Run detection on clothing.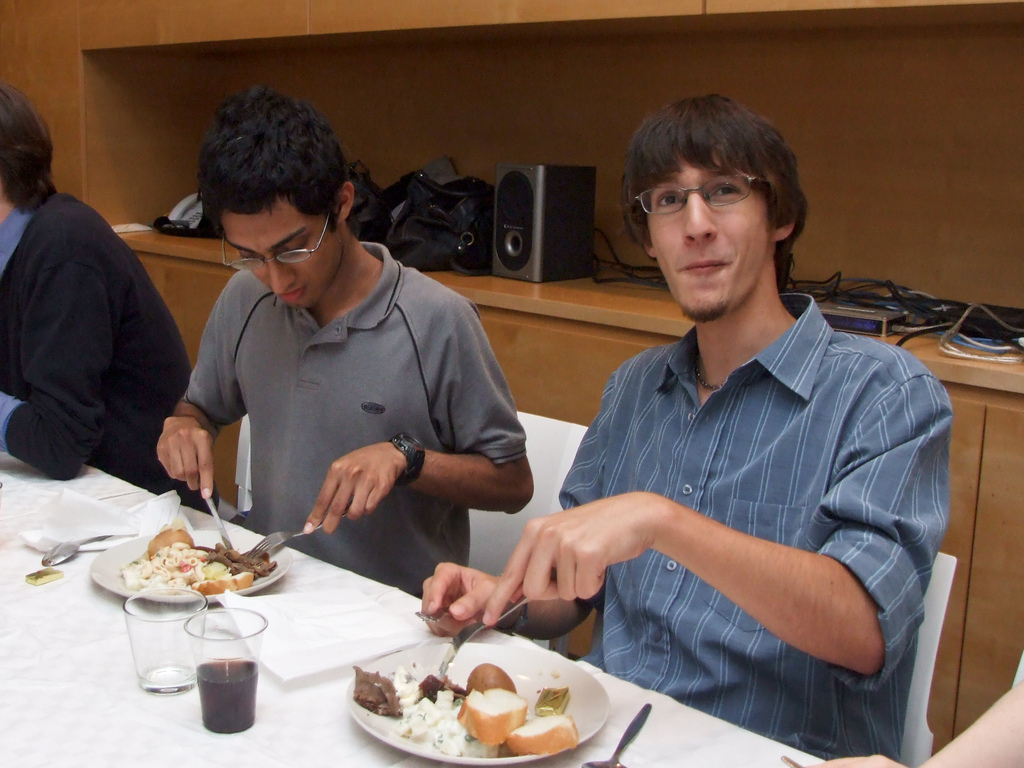
Result: (left=179, top=234, right=525, bottom=604).
